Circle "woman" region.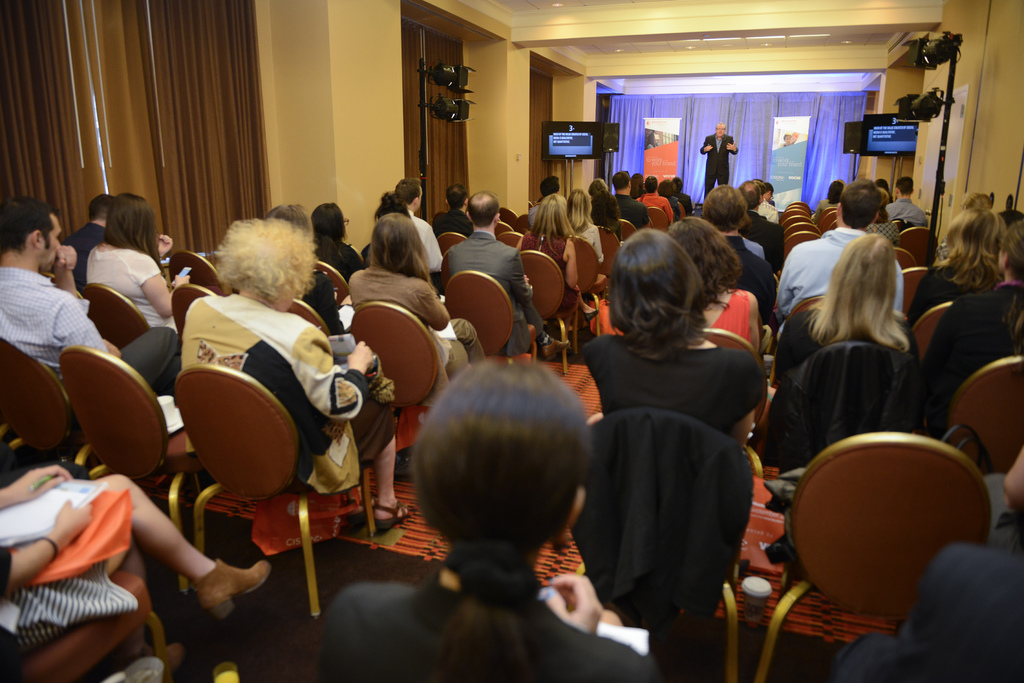
Region: box(813, 181, 844, 225).
